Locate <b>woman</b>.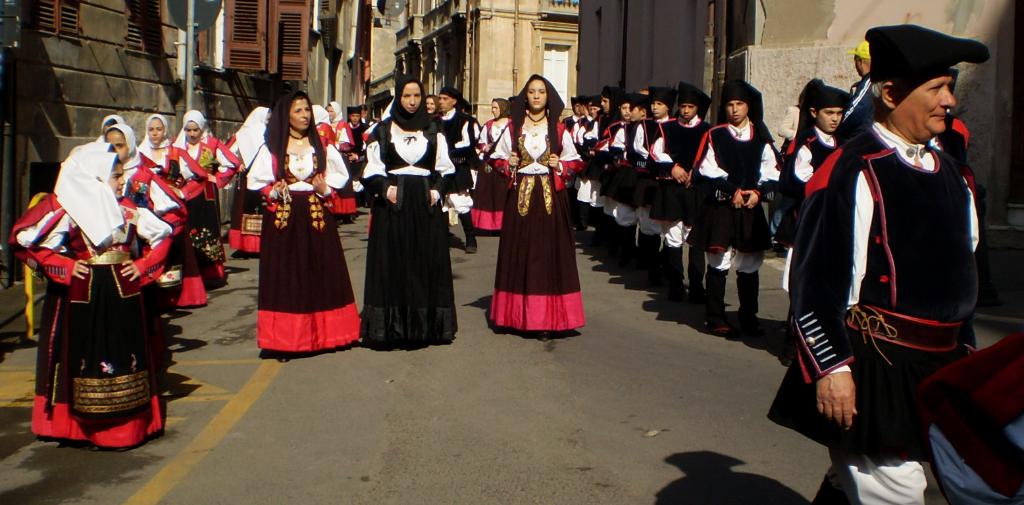
Bounding box: box=[320, 97, 365, 224].
